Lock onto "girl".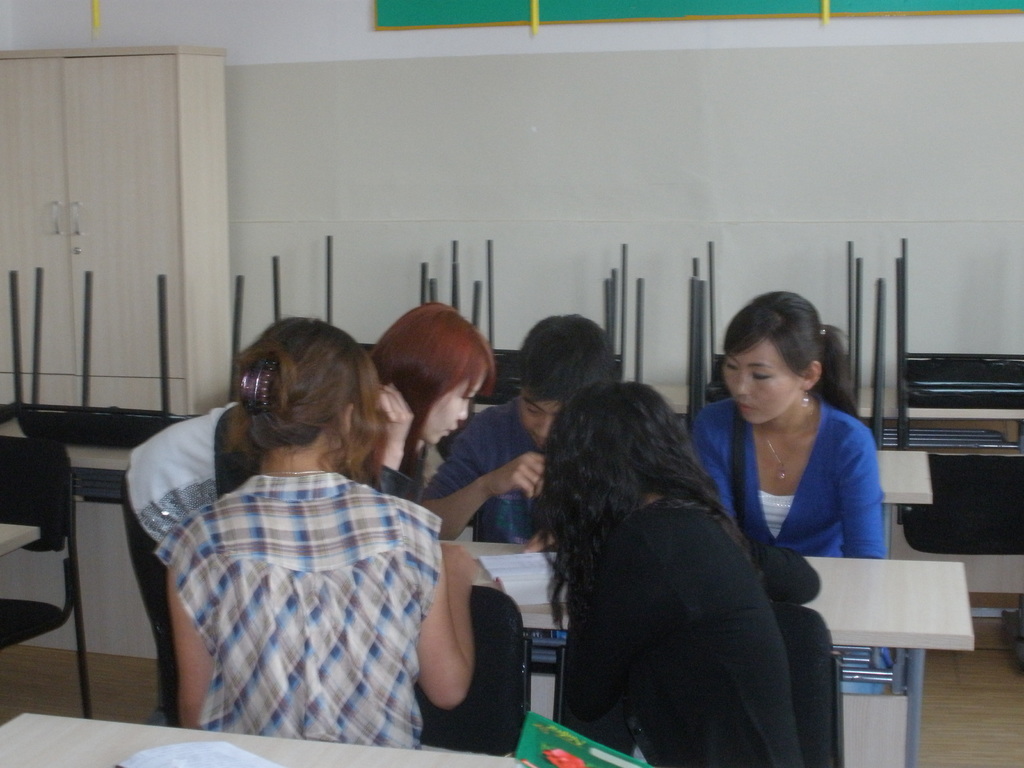
Locked: region(120, 300, 498, 733).
